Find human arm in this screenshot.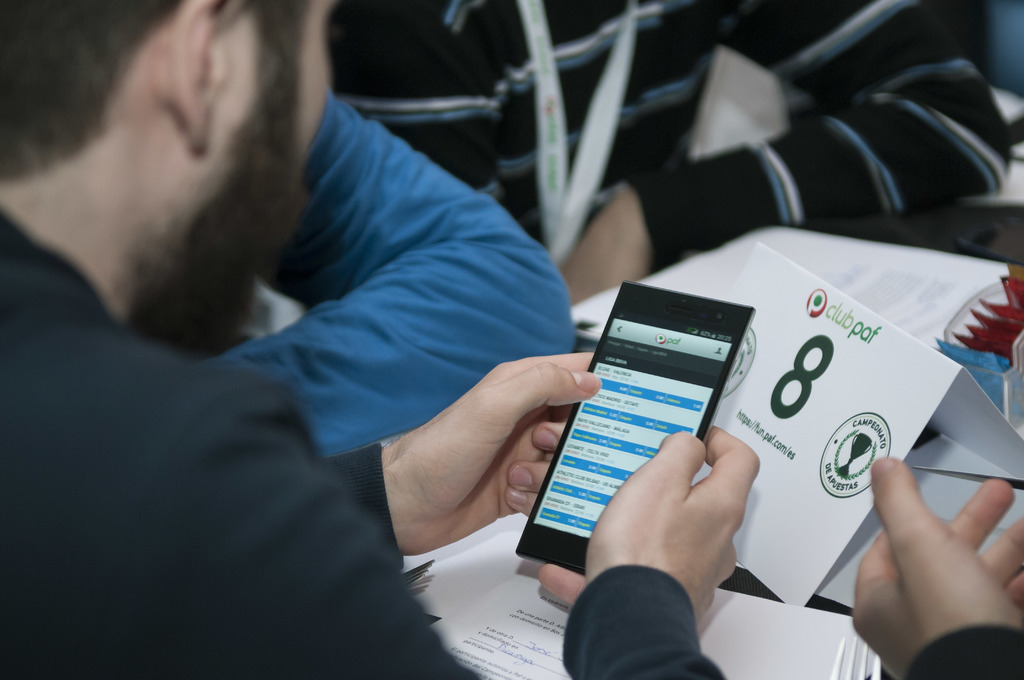
The bounding box for human arm is [132,419,763,679].
